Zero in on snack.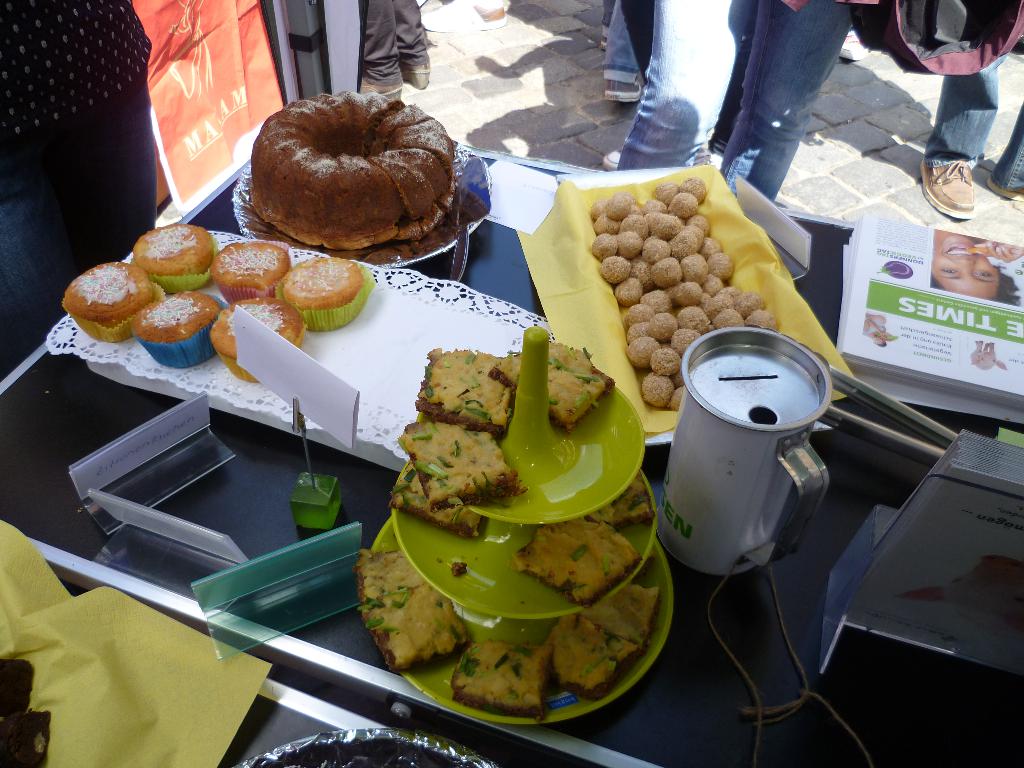
Zeroed in: bbox(416, 349, 526, 444).
